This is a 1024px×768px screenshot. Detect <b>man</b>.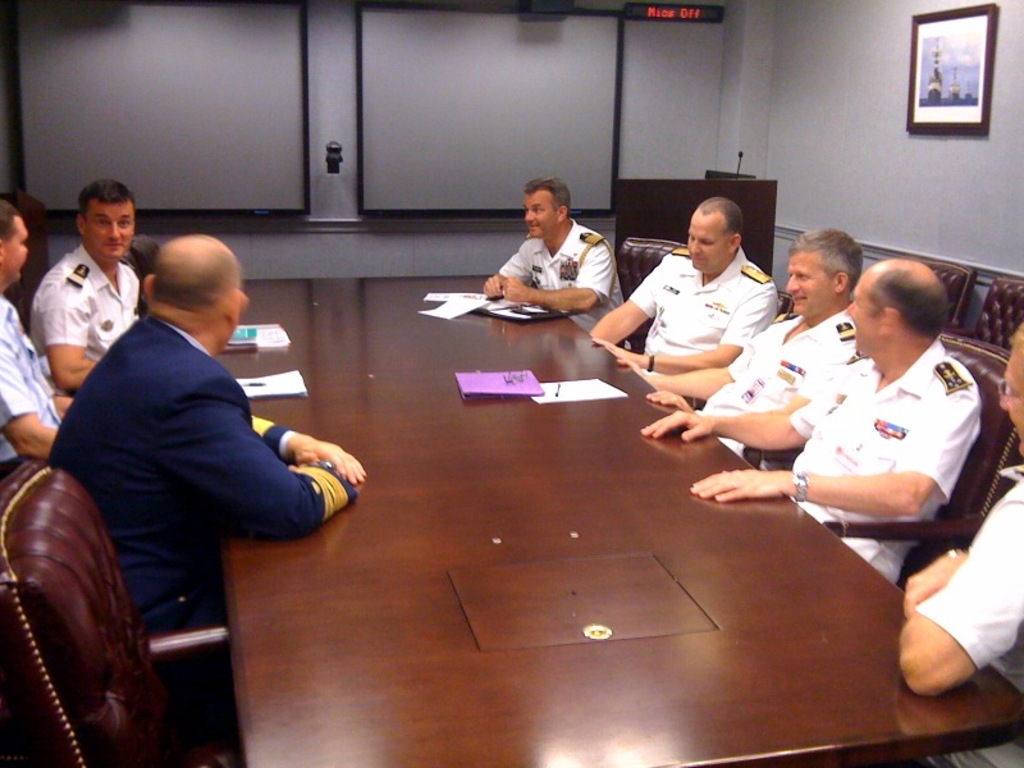
bbox=[589, 192, 774, 393].
